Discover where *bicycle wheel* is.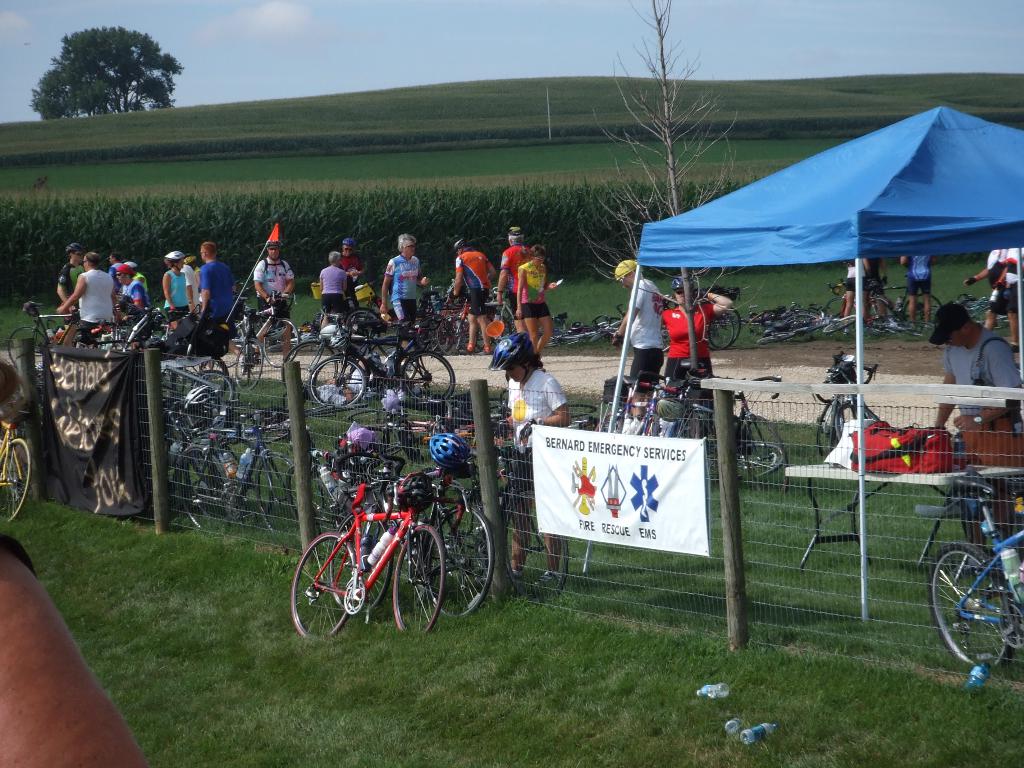
Discovered at region(592, 406, 627, 438).
